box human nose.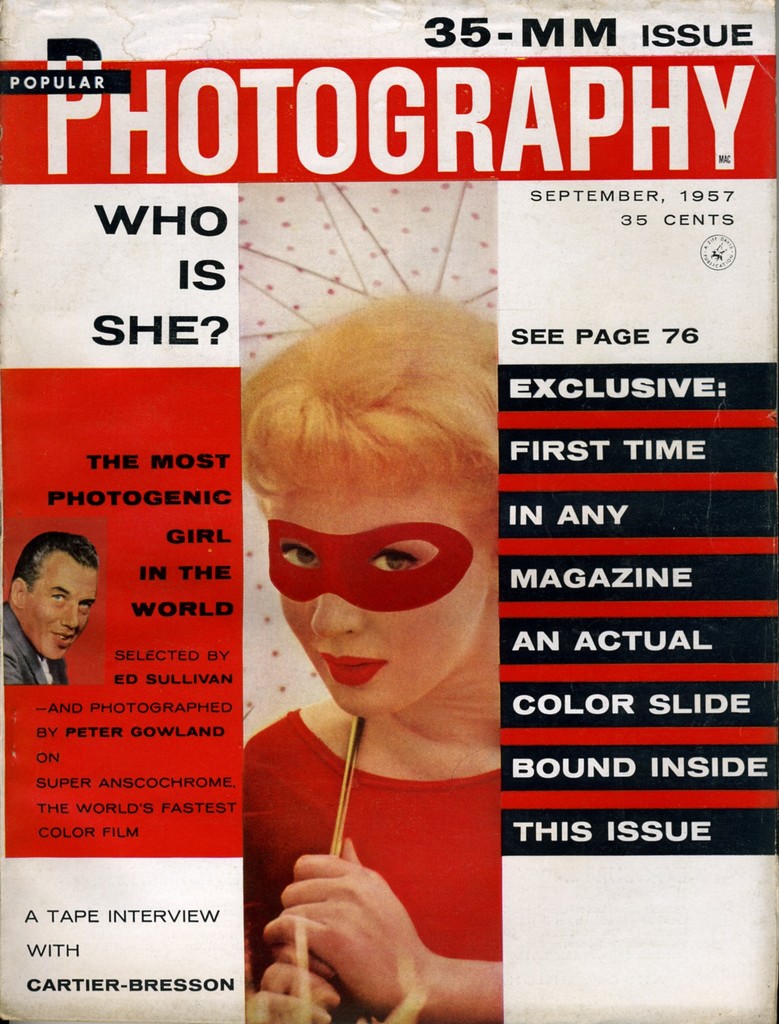
56:607:81:630.
